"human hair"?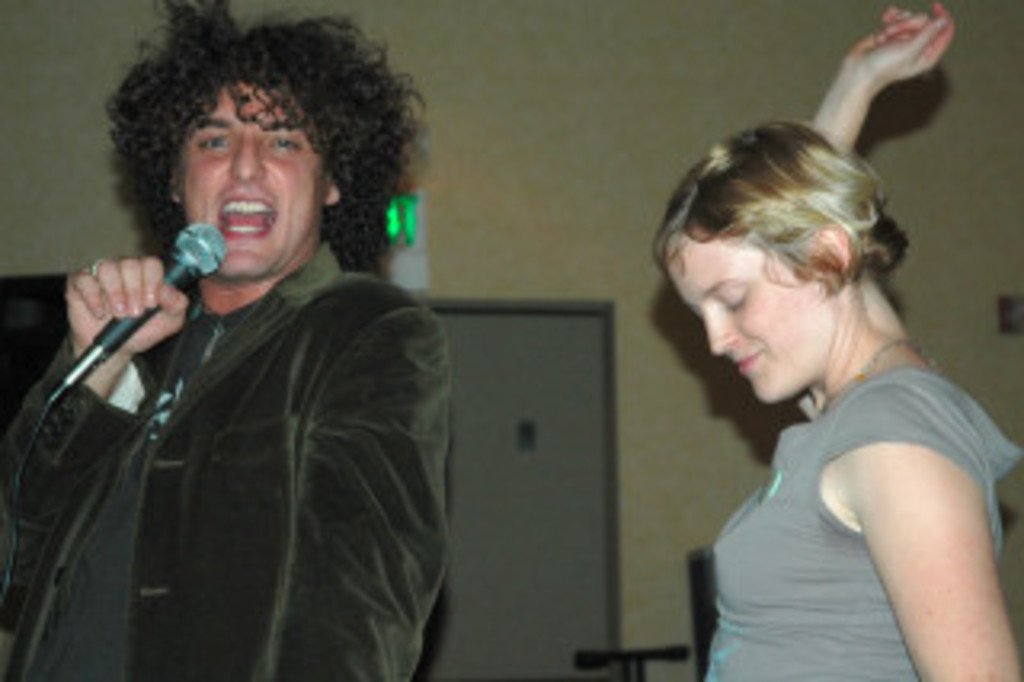
Rect(102, 10, 365, 240)
